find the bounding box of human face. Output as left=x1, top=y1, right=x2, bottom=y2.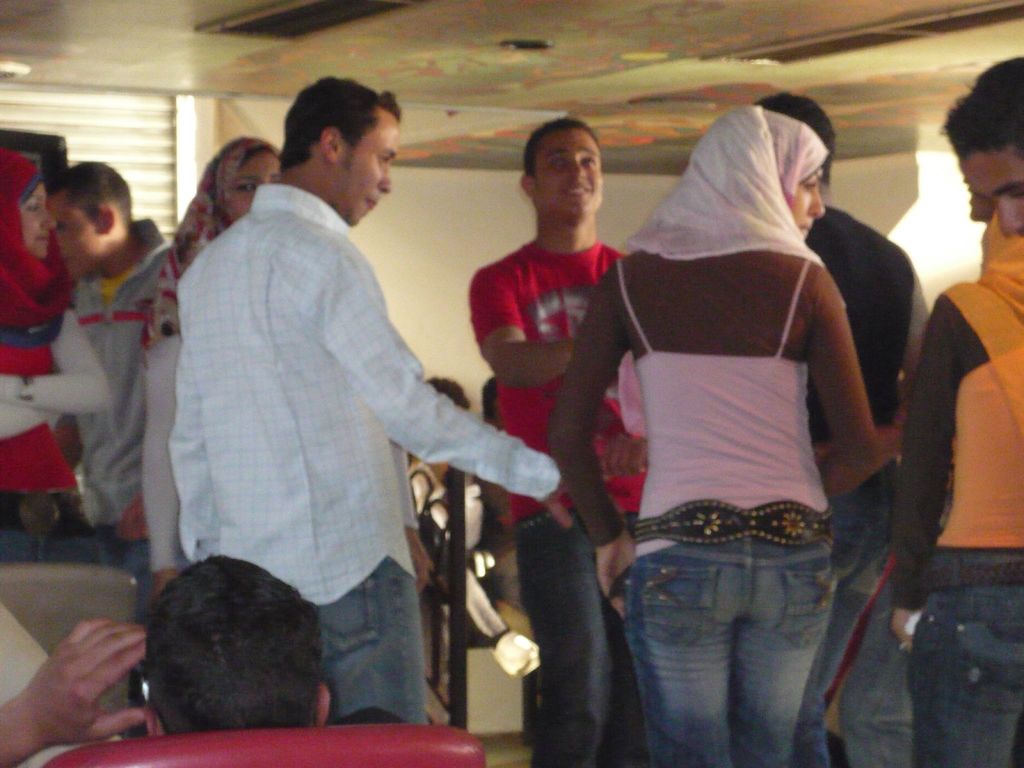
left=56, top=188, right=92, bottom=273.
